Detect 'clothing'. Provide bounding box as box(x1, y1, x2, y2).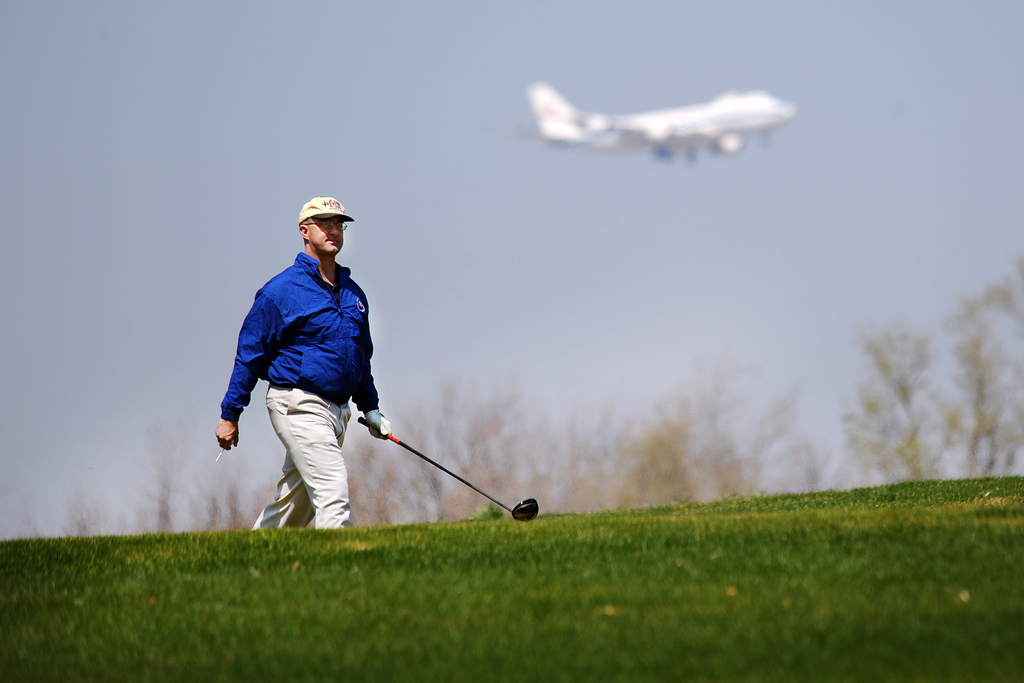
box(221, 228, 406, 516).
